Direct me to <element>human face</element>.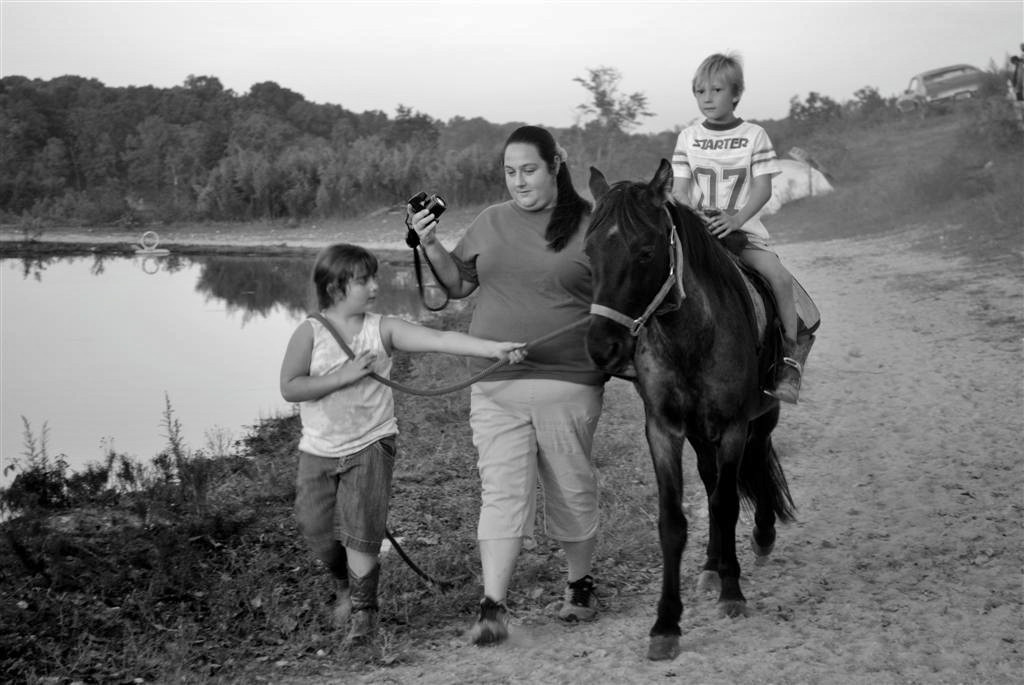
Direction: crop(340, 260, 384, 309).
